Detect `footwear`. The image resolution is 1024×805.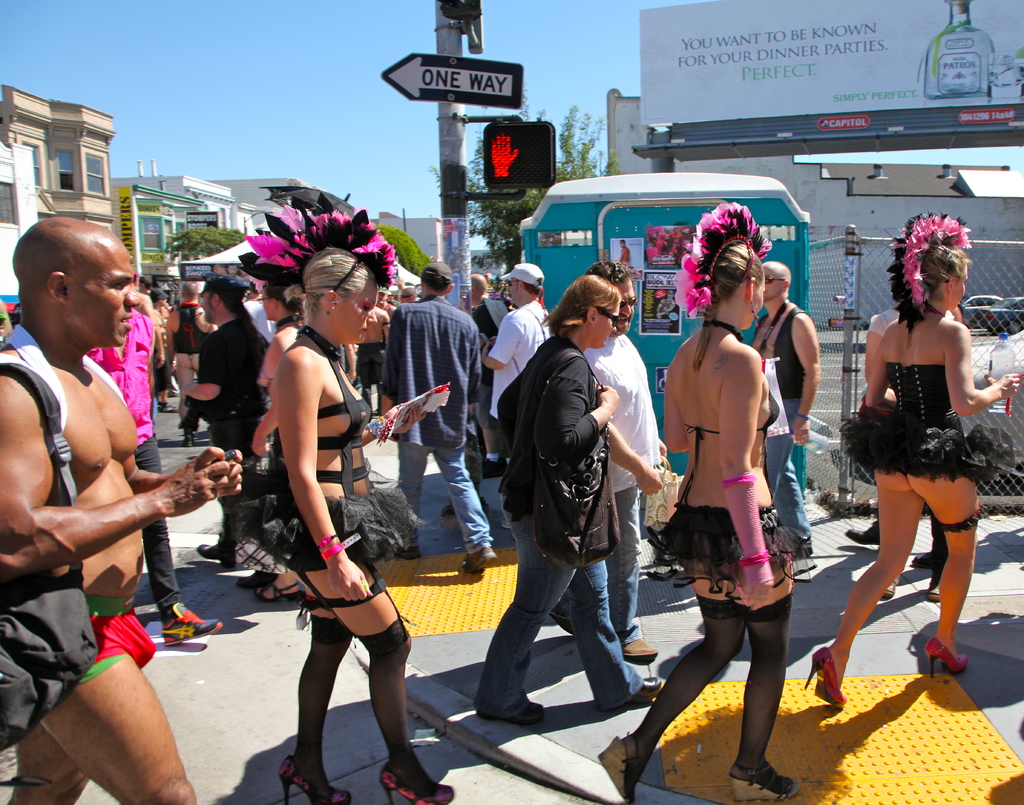
162 599 228 647.
